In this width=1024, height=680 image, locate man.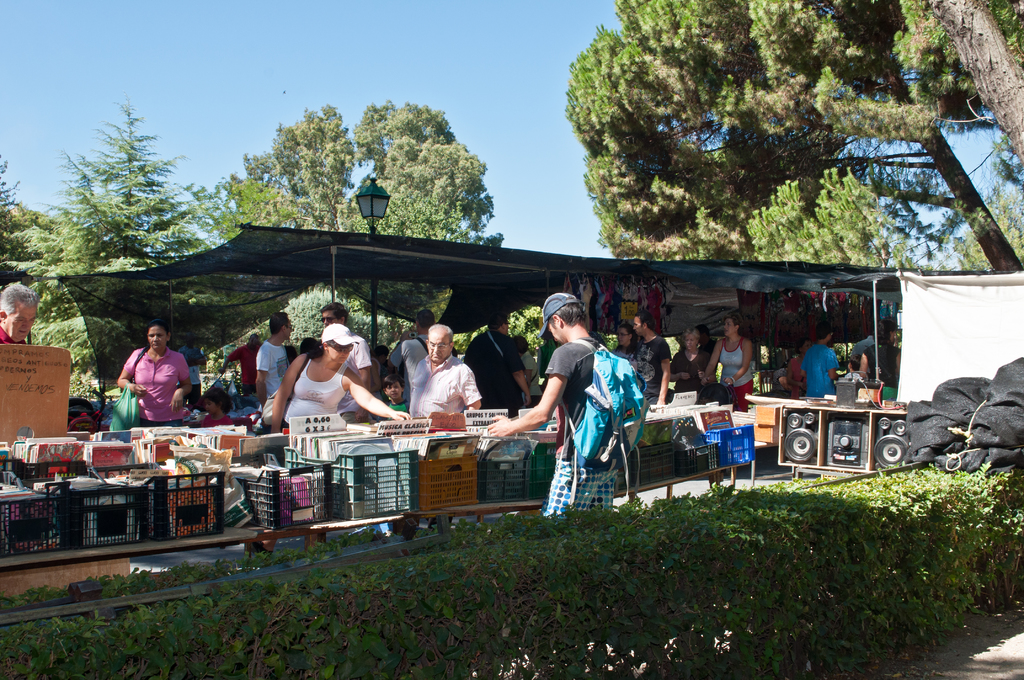
Bounding box: (385, 308, 440, 408).
